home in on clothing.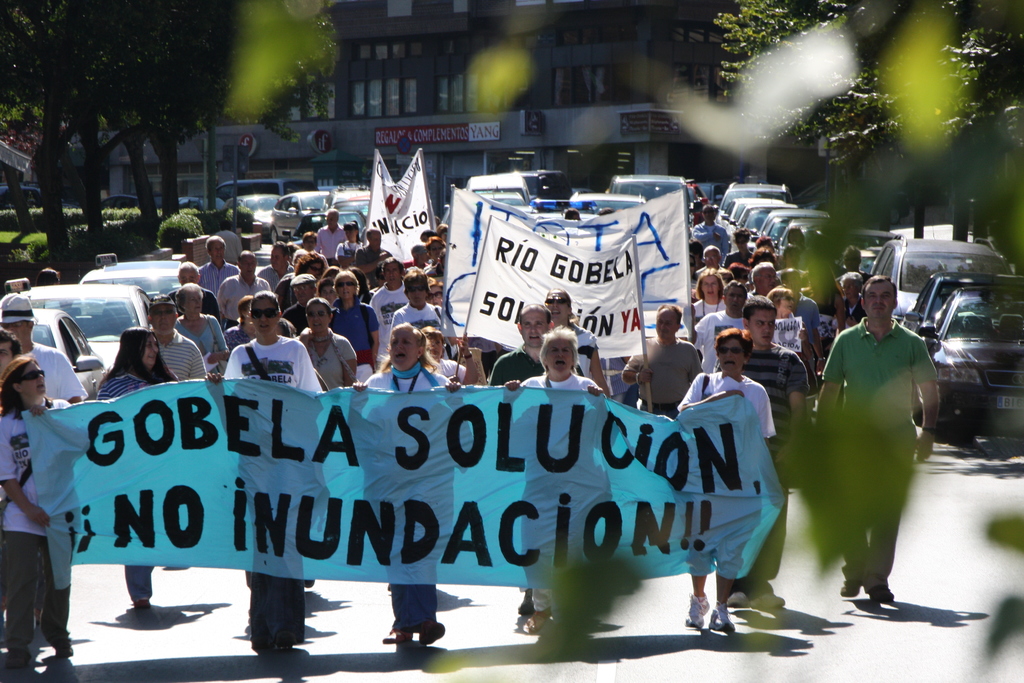
Homed in at (x1=694, y1=306, x2=749, y2=364).
